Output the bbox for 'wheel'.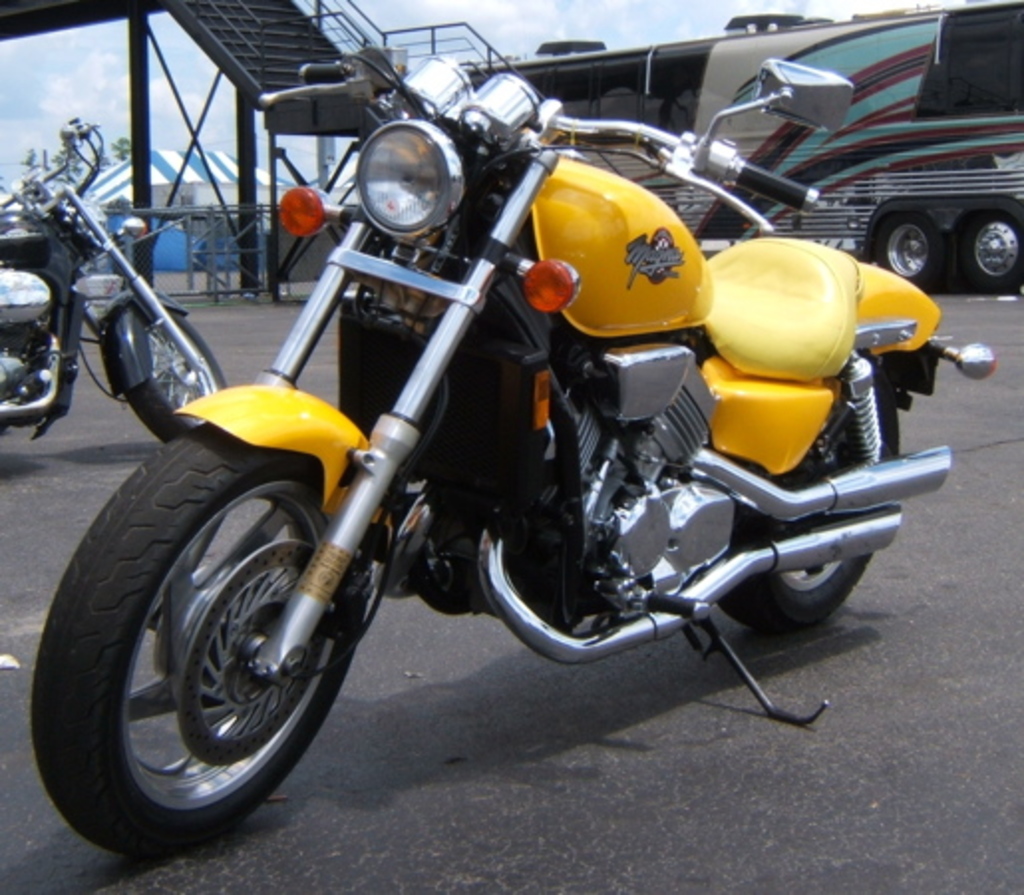
BBox(123, 296, 239, 444).
